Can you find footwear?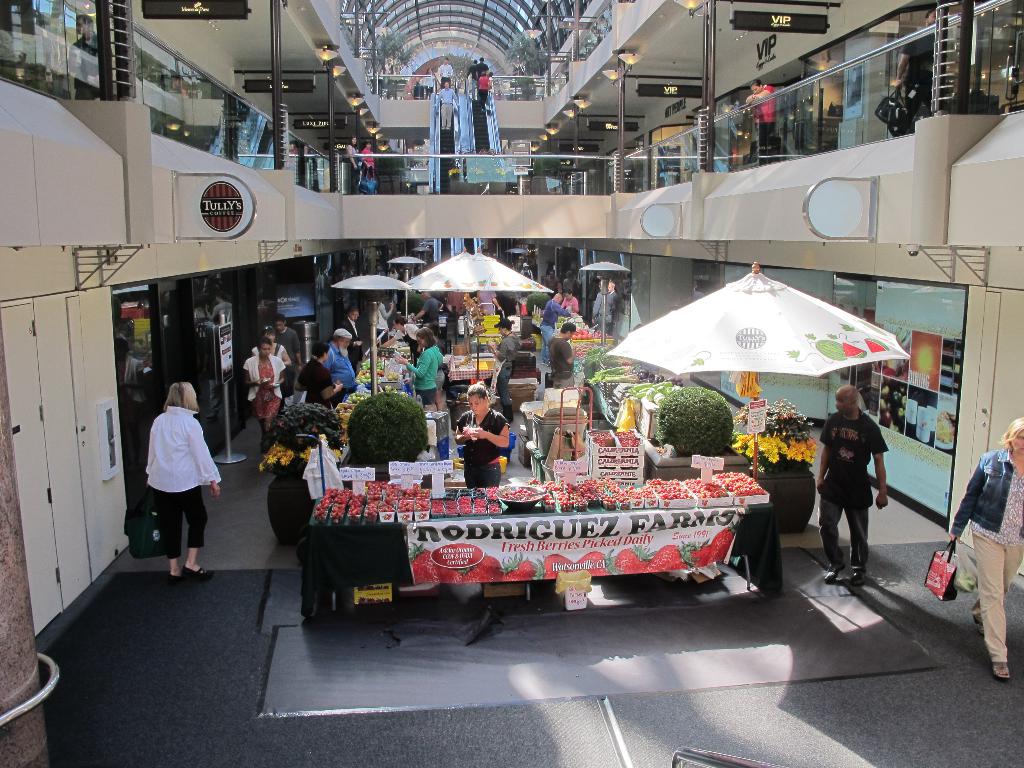
Yes, bounding box: left=972, top=598, right=988, bottom=637.
